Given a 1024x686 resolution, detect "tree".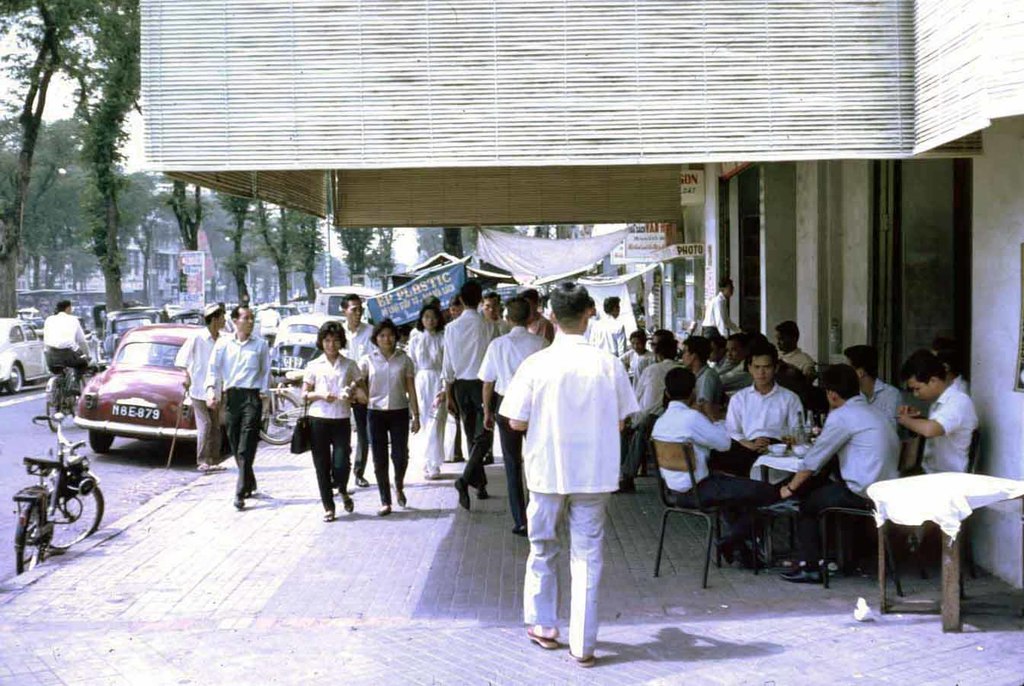
[left=374, top=231, right=403, bottom=287].
